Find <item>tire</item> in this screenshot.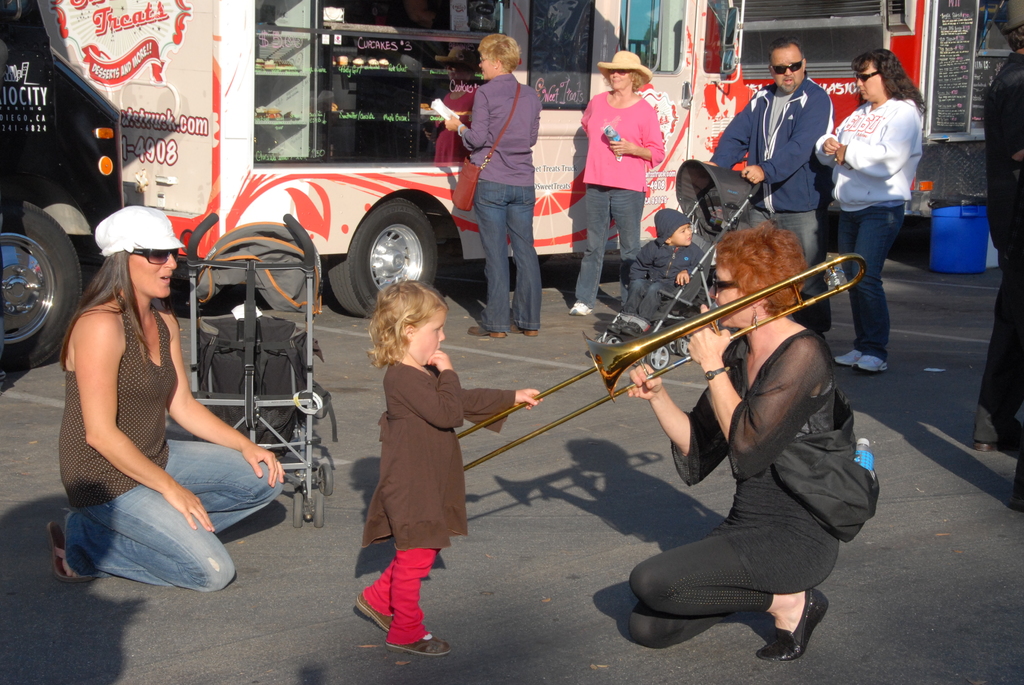
The bounding box for <item>tire</item> is l=0, t=200, r=83, b=369.
